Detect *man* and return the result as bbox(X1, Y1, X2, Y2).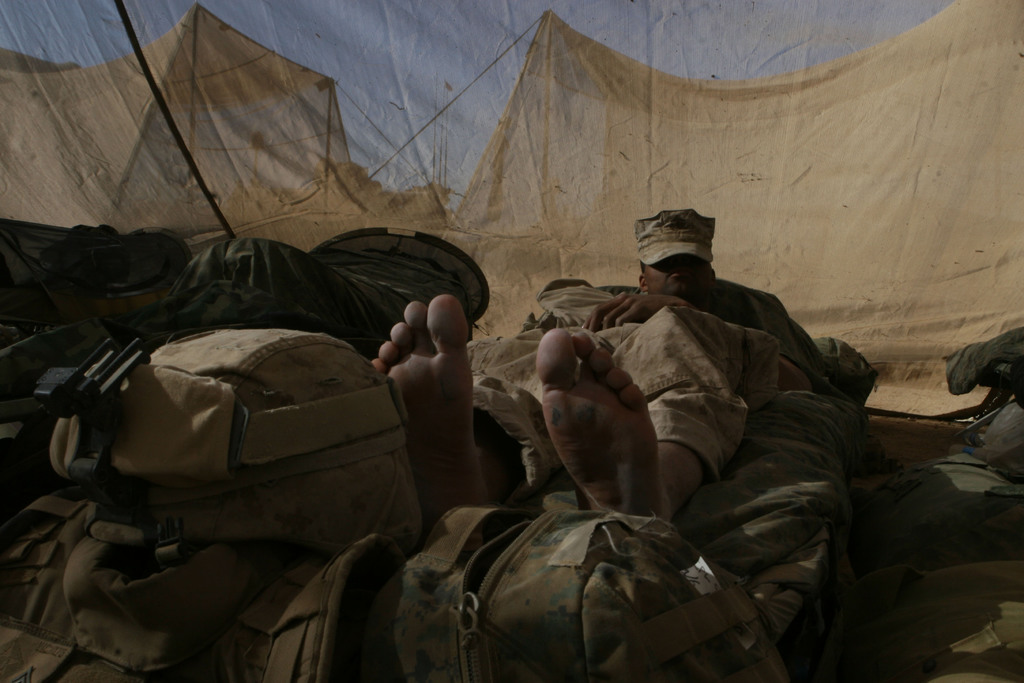
bbox(498, 190, 878, 643).
